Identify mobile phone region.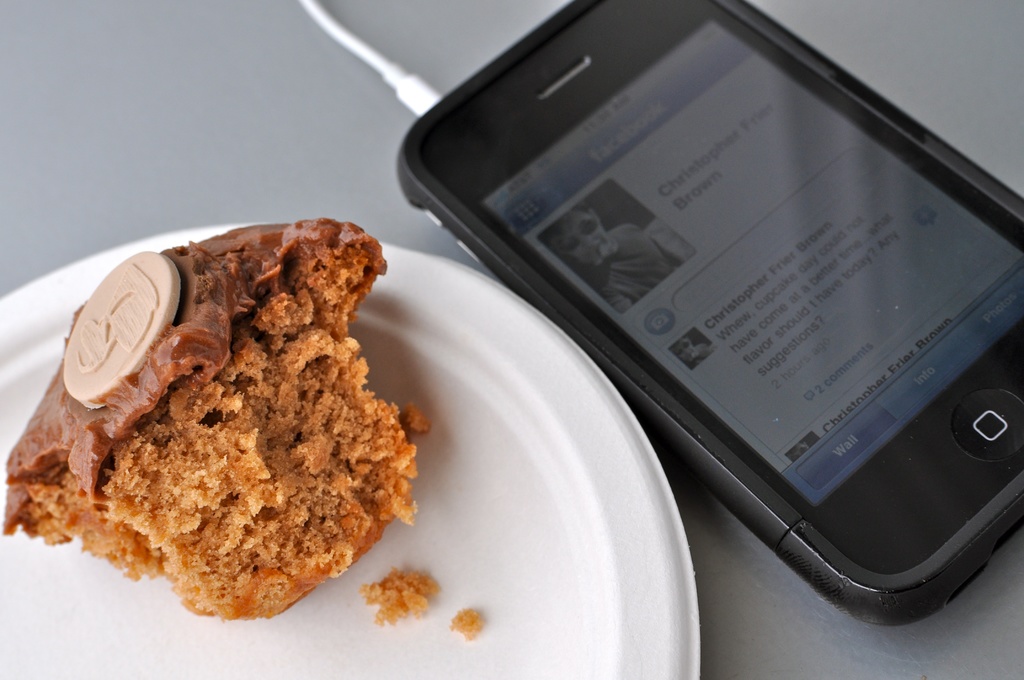
Region: <bbox>393, 0, 1023, 597</bbox>.
